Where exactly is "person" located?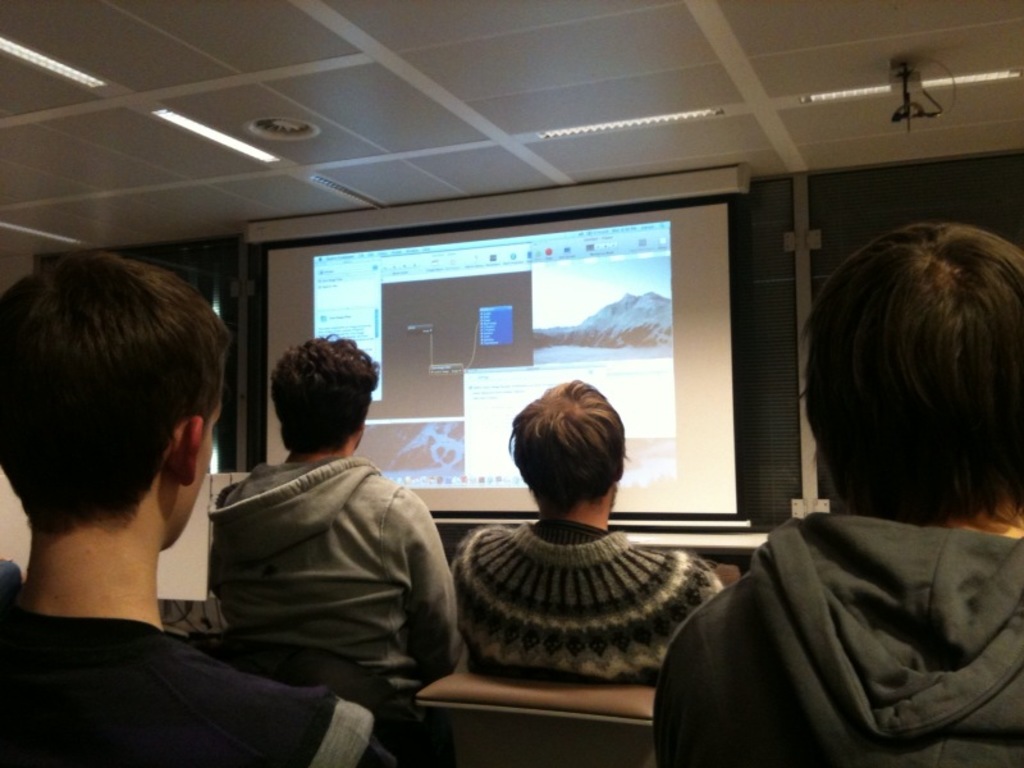
Its bounding box is x1=662 y1=224 x2=1023 y2=767.
